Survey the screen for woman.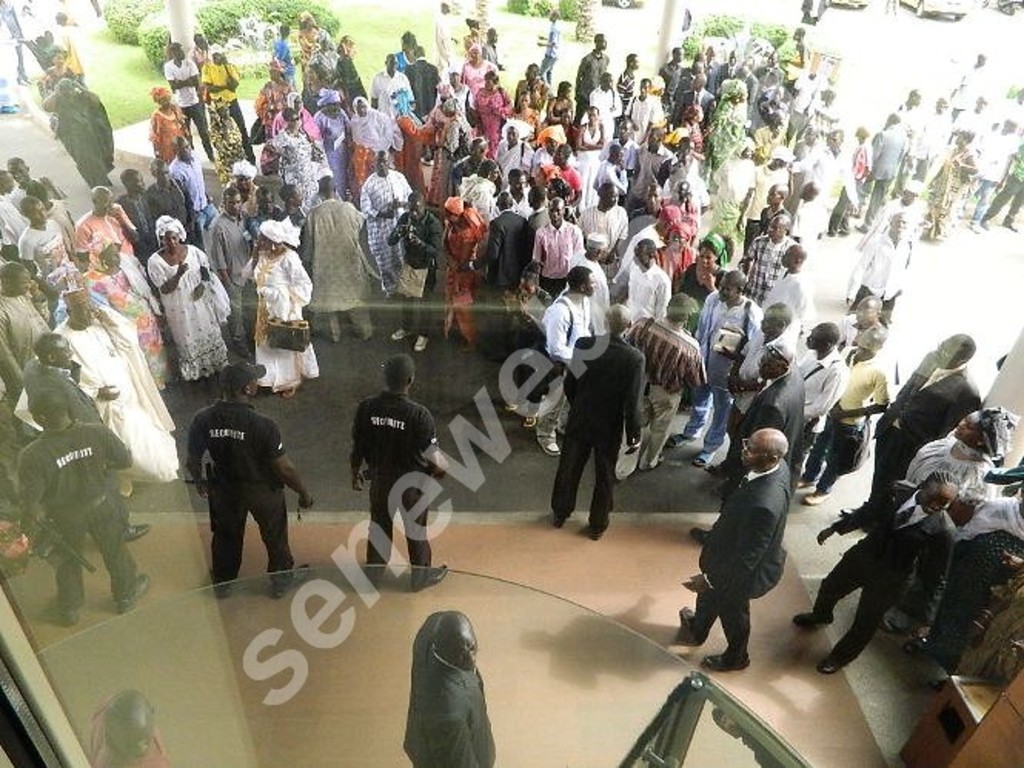
Survey found: [x1=457, y1=162, x2=499, y2=255].
